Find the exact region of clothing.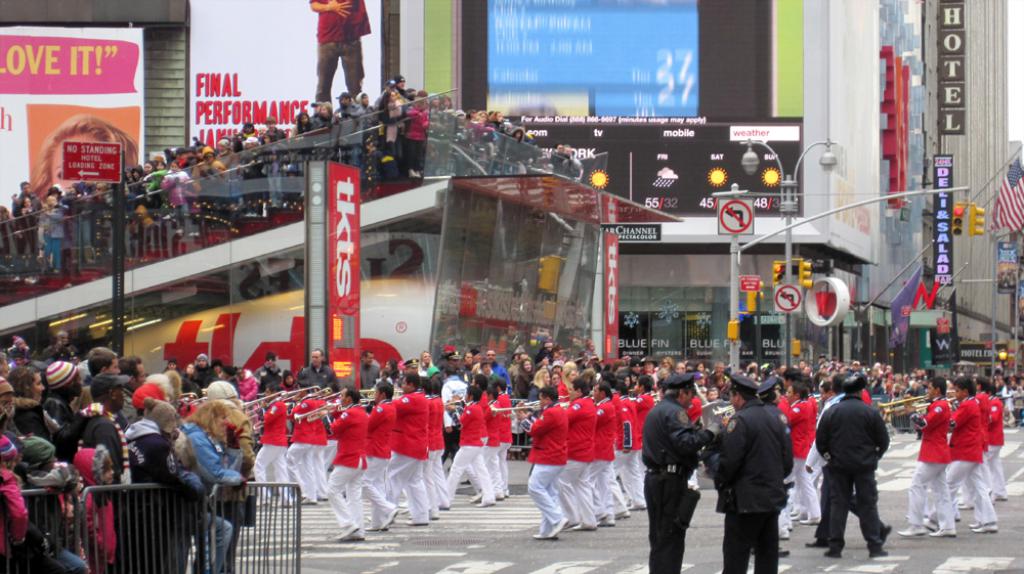
Exact region: 782, 396, 824, 521.
